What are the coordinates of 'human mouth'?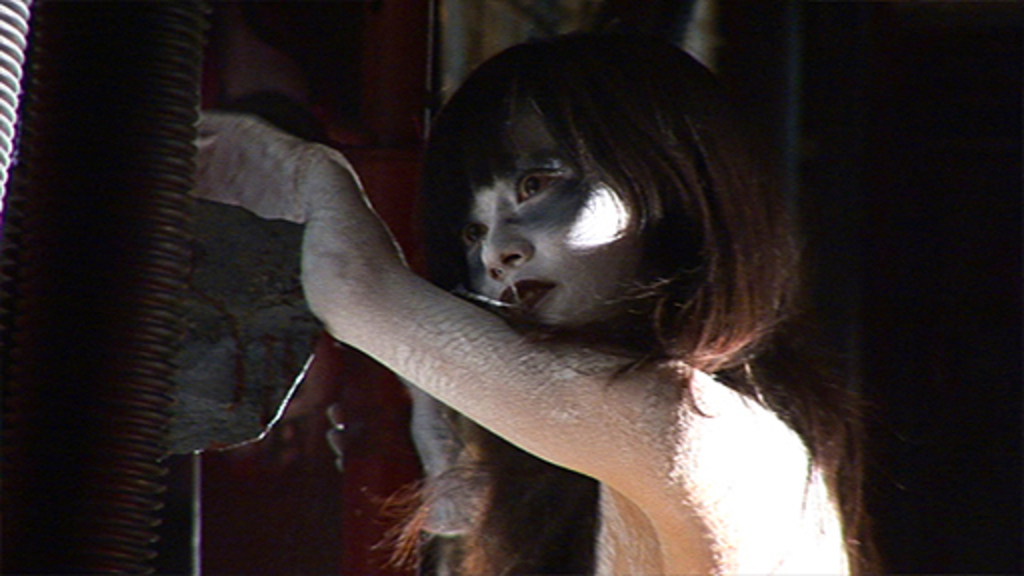
bbox(498, 278, 556, 318).
